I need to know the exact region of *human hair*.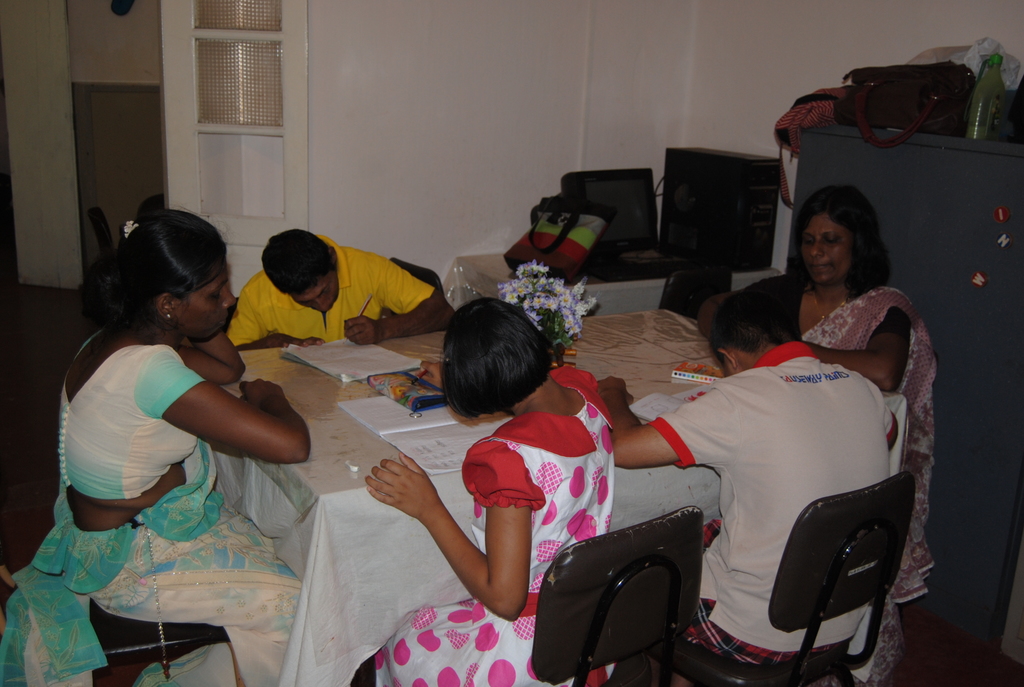
Region: (716, 290, 788, 358).
